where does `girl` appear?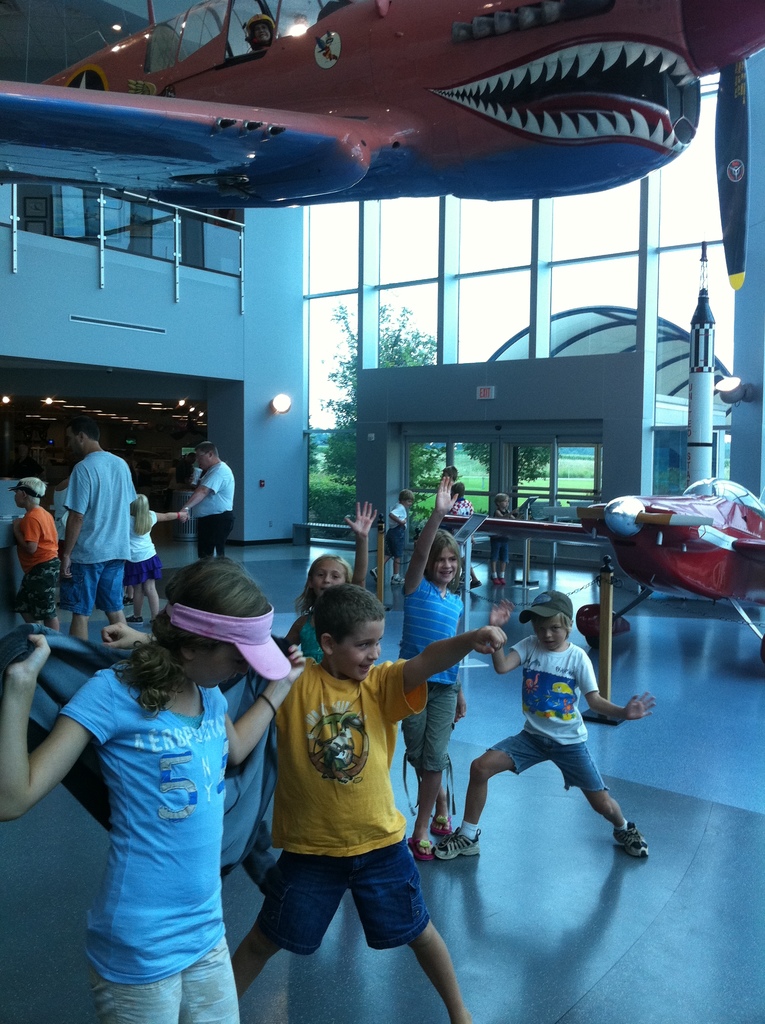
Appears at Rect(0, 557, 305, 1023).
